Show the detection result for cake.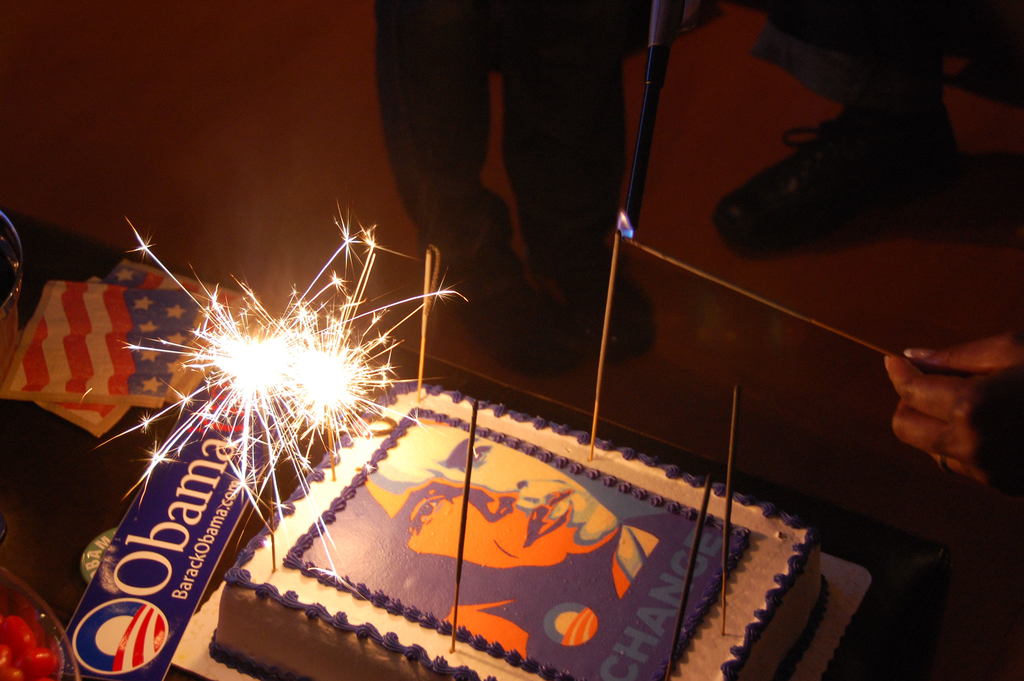
{"x1": 209, "y1": 373, "x2": 828, "y2": 680}.
